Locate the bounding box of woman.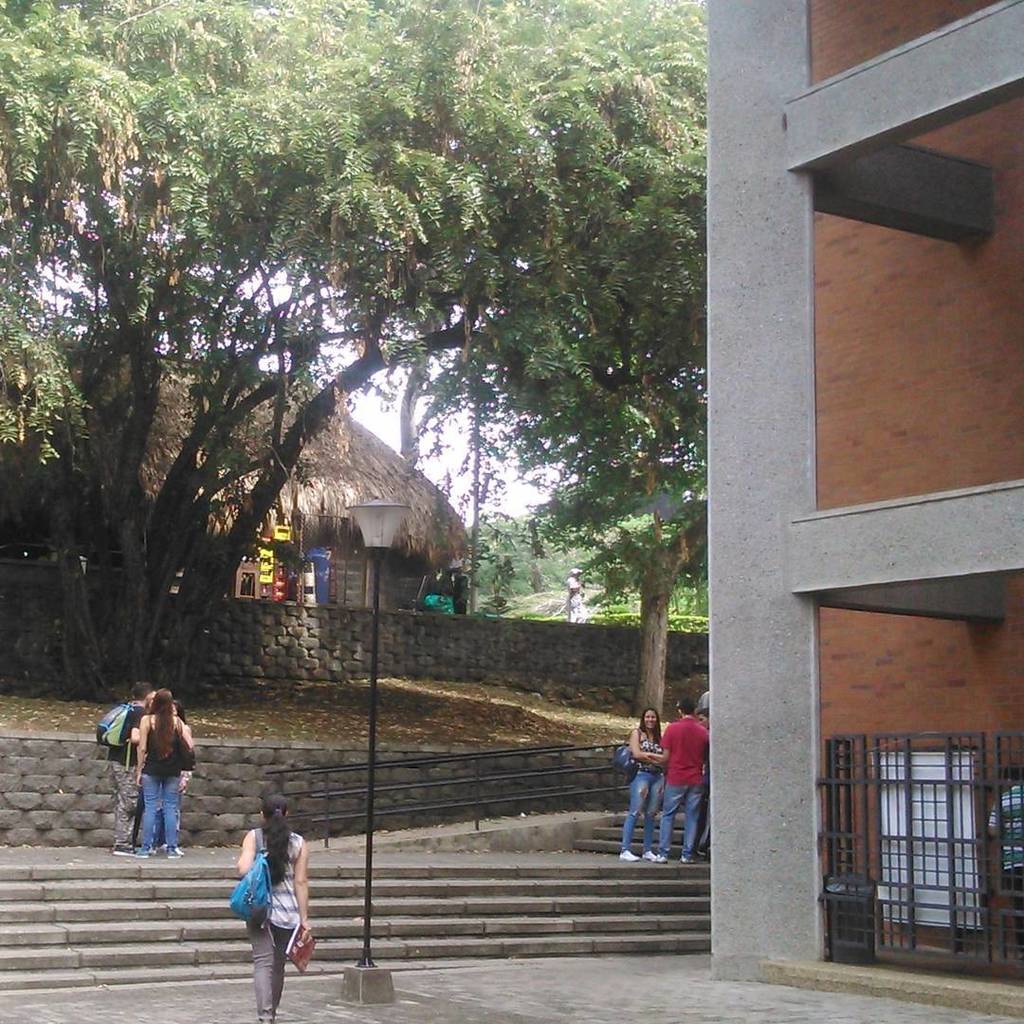
Bounding box: (619,709,664,864).
